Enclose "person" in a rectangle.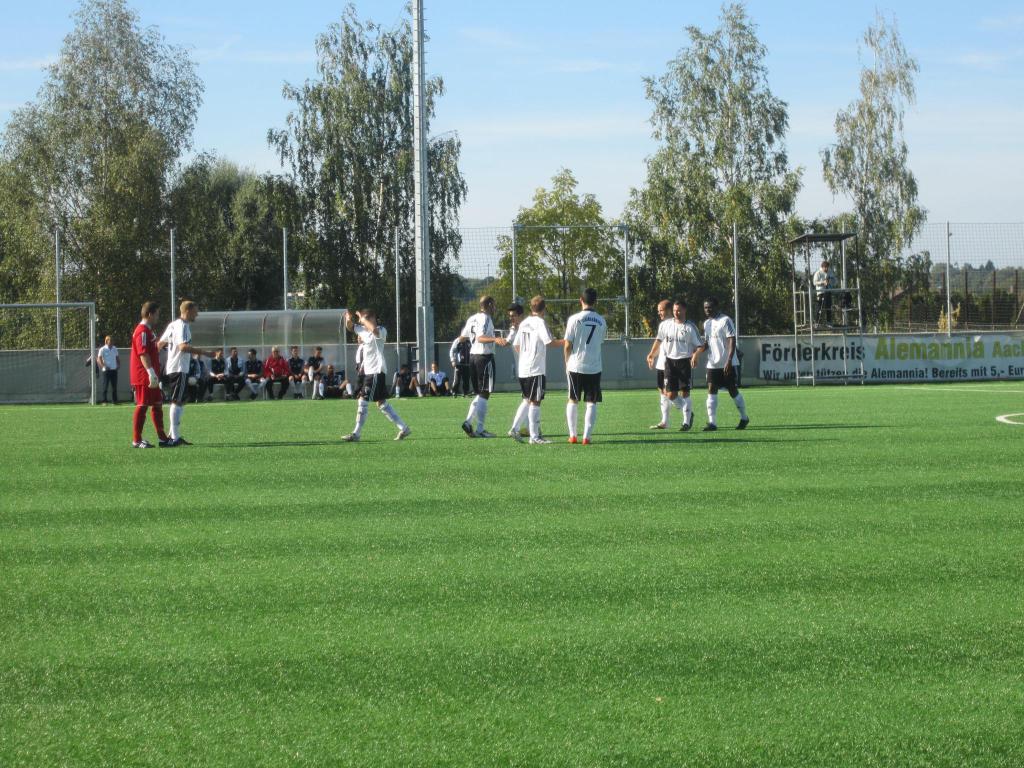
select_region(509, 296, 568, 444).
